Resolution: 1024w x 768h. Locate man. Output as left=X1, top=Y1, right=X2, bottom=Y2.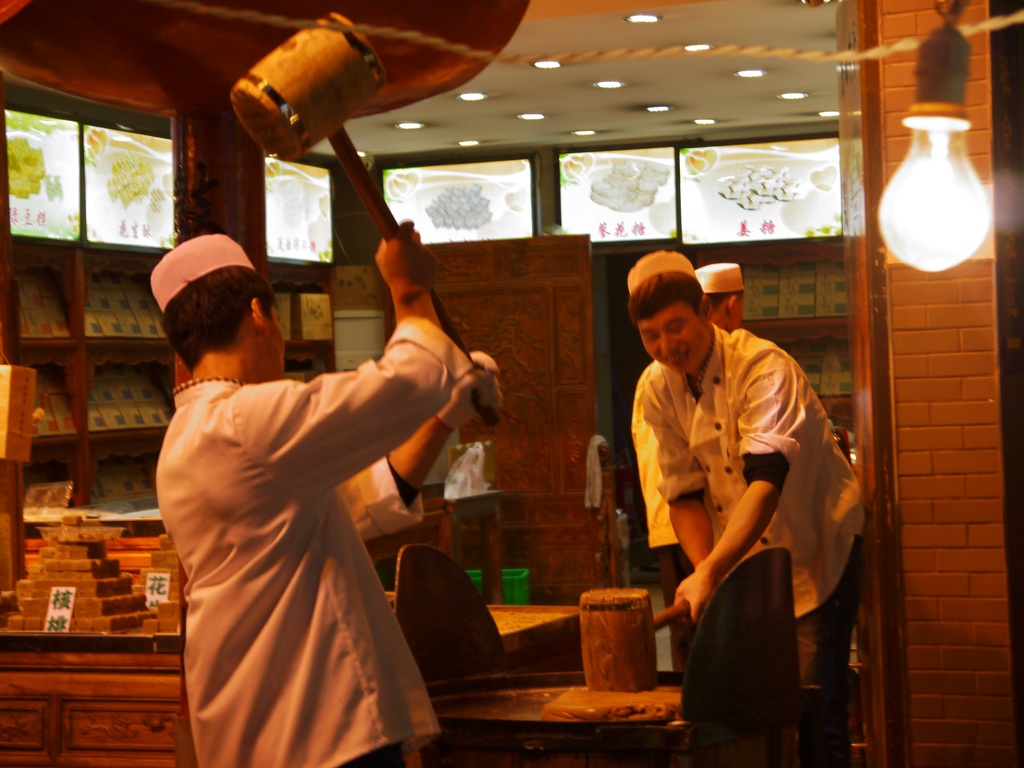
left=627, top=246, right=866, bottom=767.
